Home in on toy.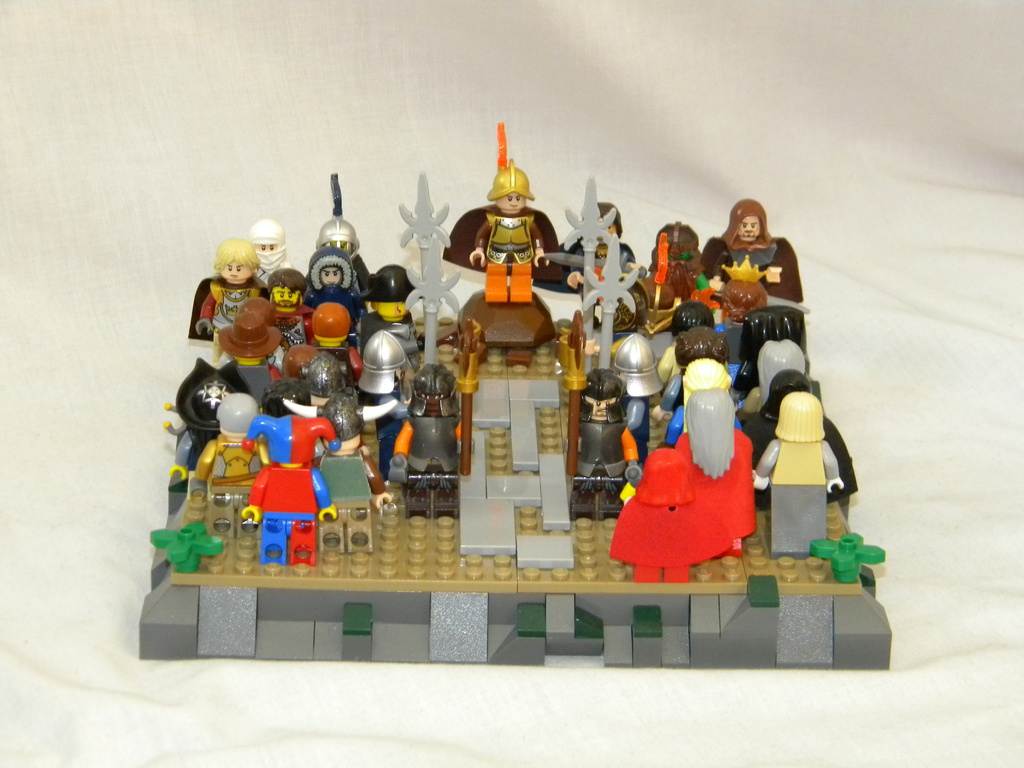
Homed in at [left=661, top=324, right=726, bottom=440].
